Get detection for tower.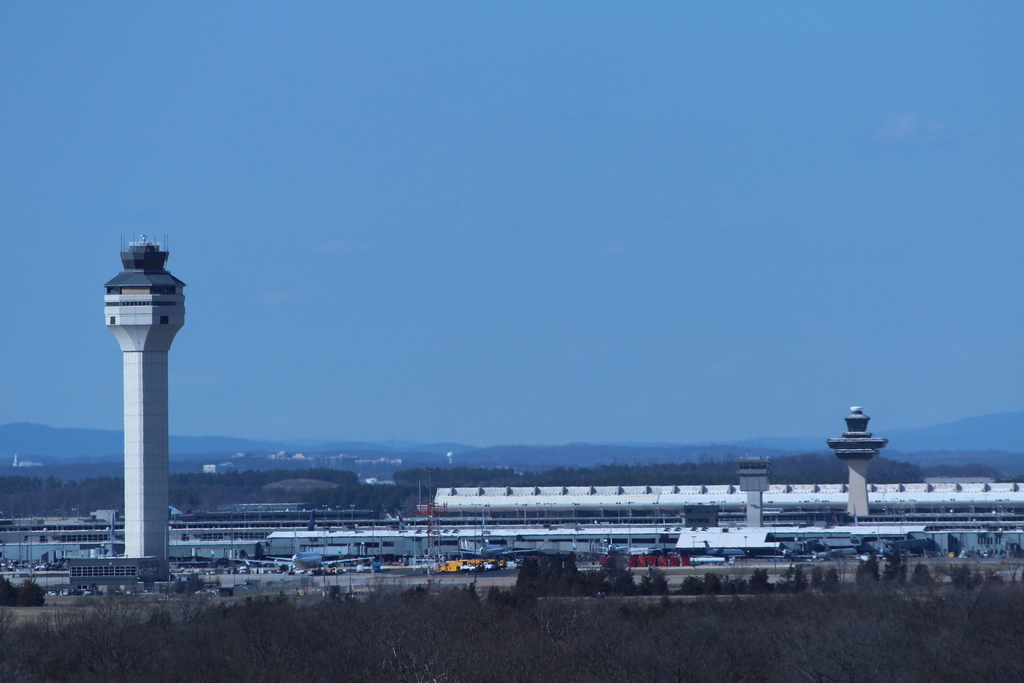
Detection: rect(87, 216, 189, 566).
